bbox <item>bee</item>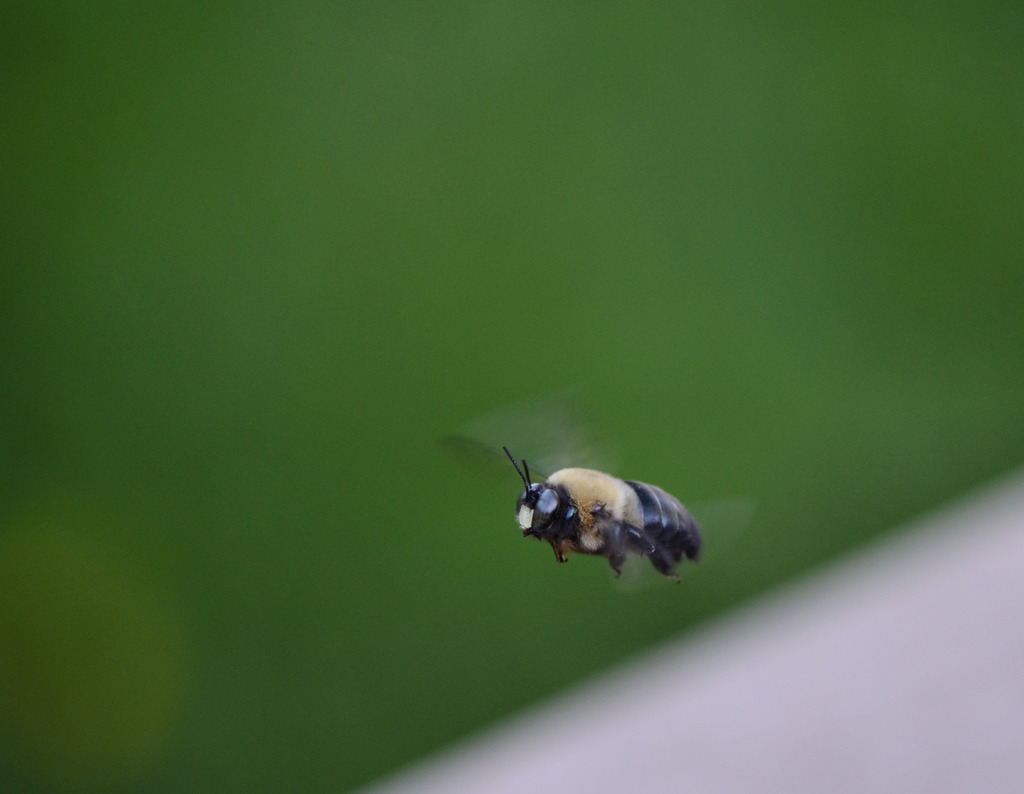
[470, 446, 724, 602]
